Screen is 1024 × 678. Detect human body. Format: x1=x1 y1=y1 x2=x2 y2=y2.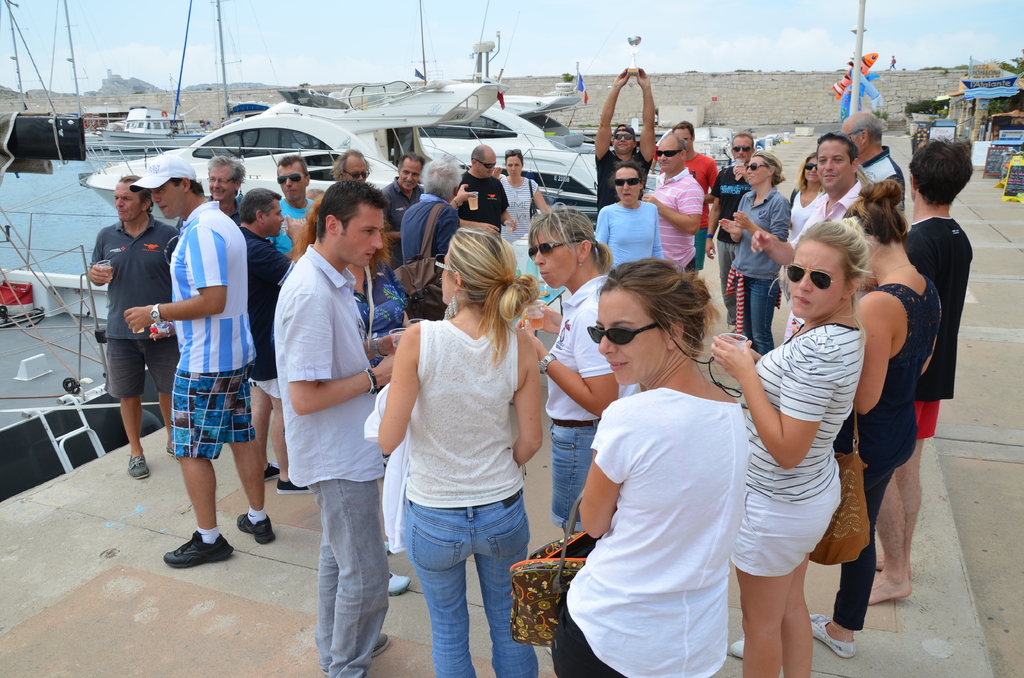
x1=902 y1=213 x2=975 y2=583.
